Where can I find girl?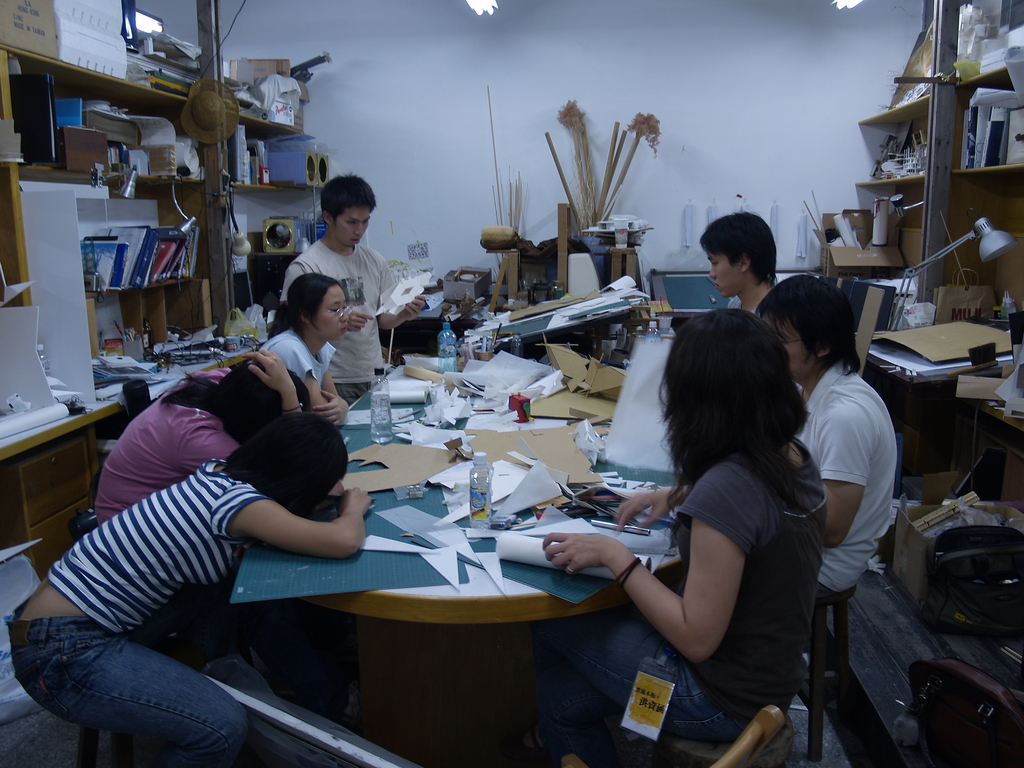
You can find it at 12:406:375:767.
